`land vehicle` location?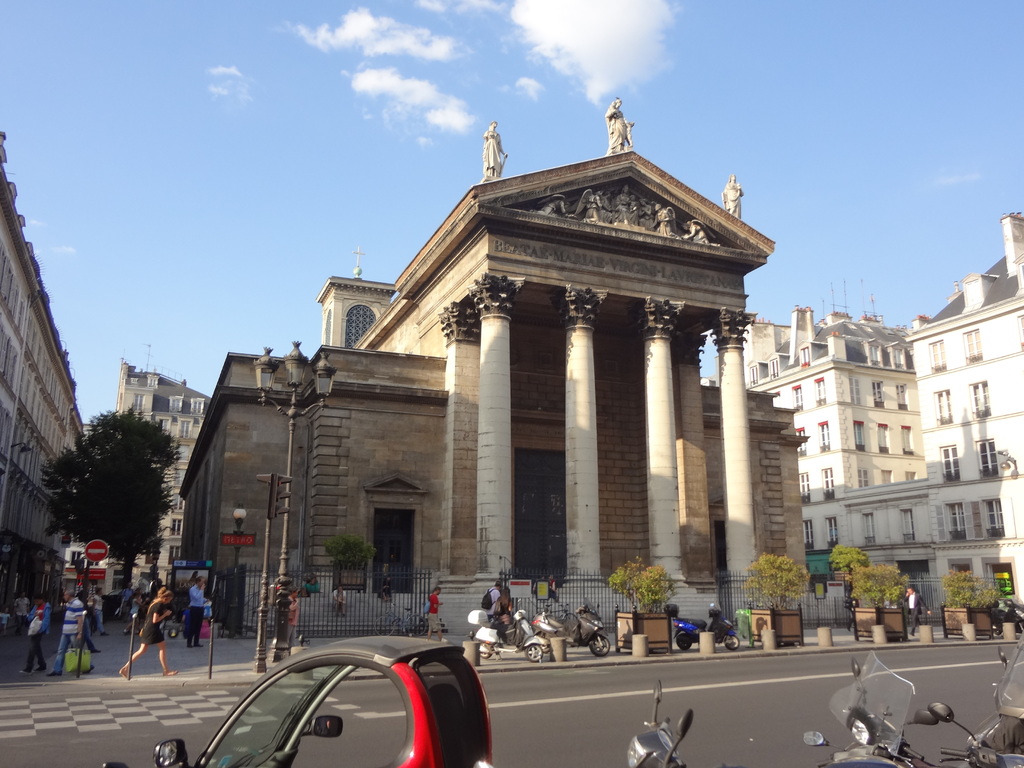
156,630,500,767
